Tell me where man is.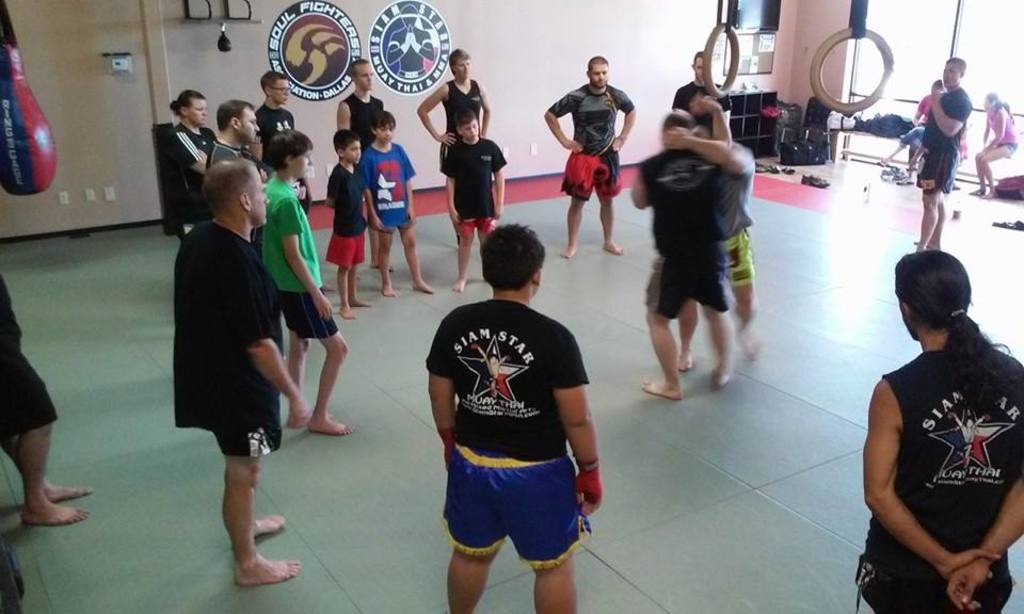
man is at (x1=256, y1=70, x2=293, y2=174).
